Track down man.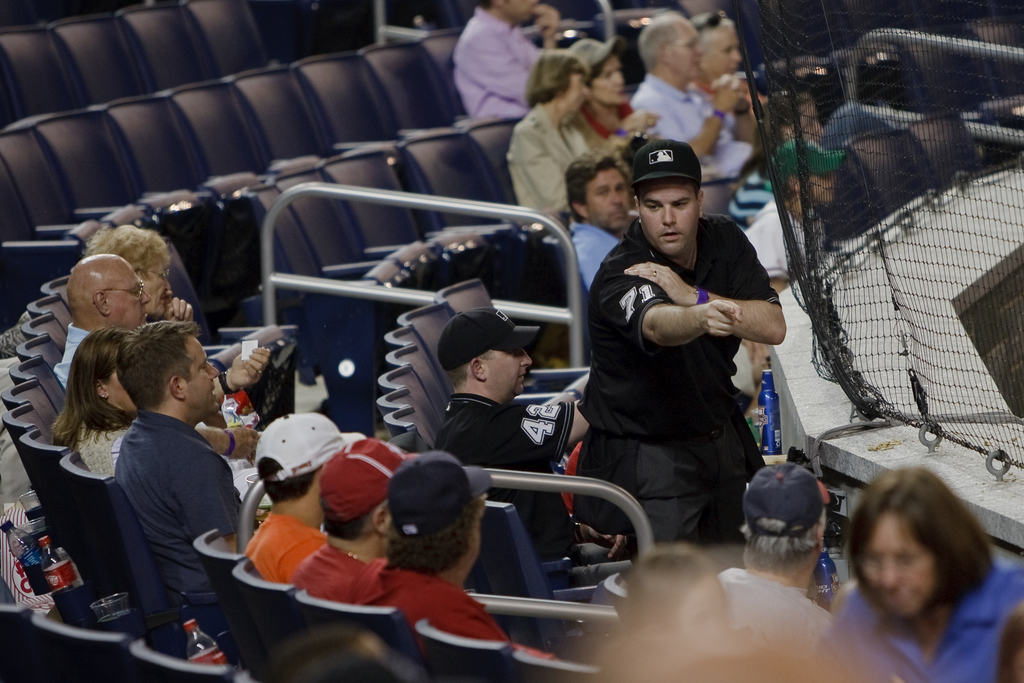
Tracked to bbox=[289, 440, 410, 606].
